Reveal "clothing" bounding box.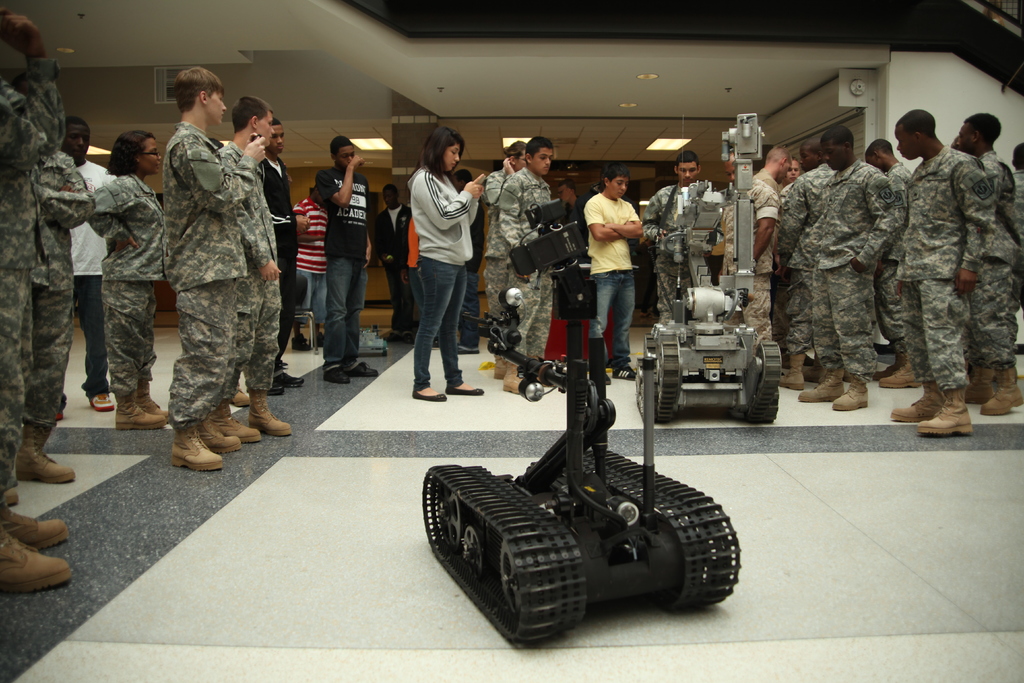
Revealed: {"left": 869, "top": 157, "right": 904, "bottom": 352}.
